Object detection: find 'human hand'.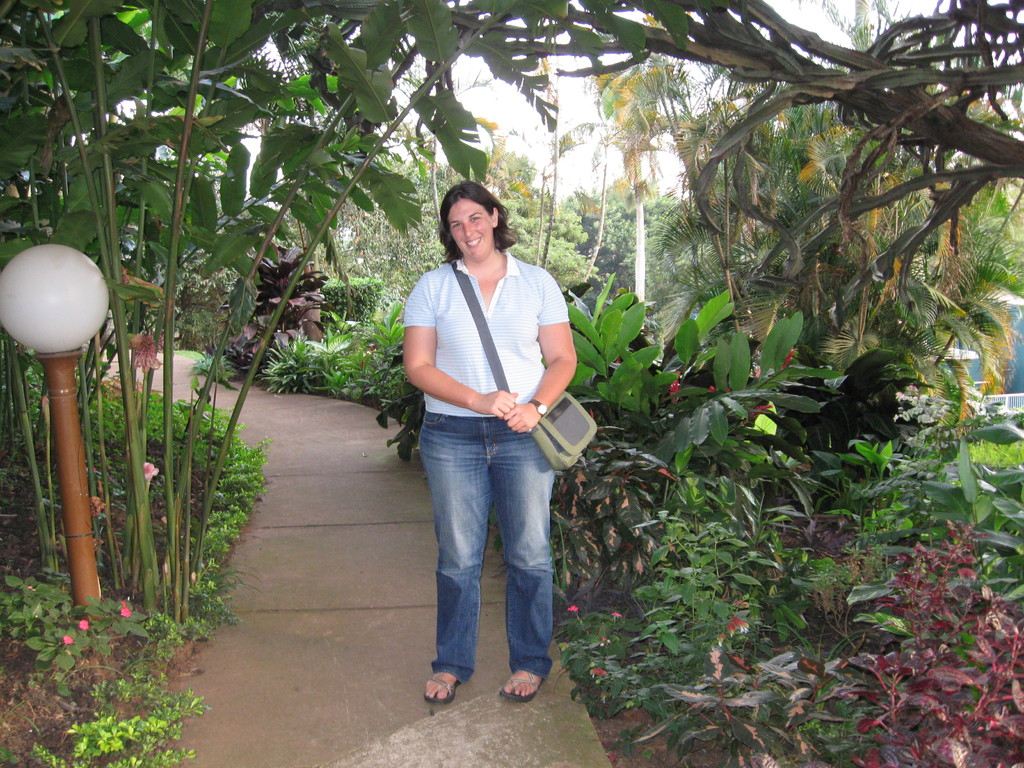
[483, 390, 516, 420].
